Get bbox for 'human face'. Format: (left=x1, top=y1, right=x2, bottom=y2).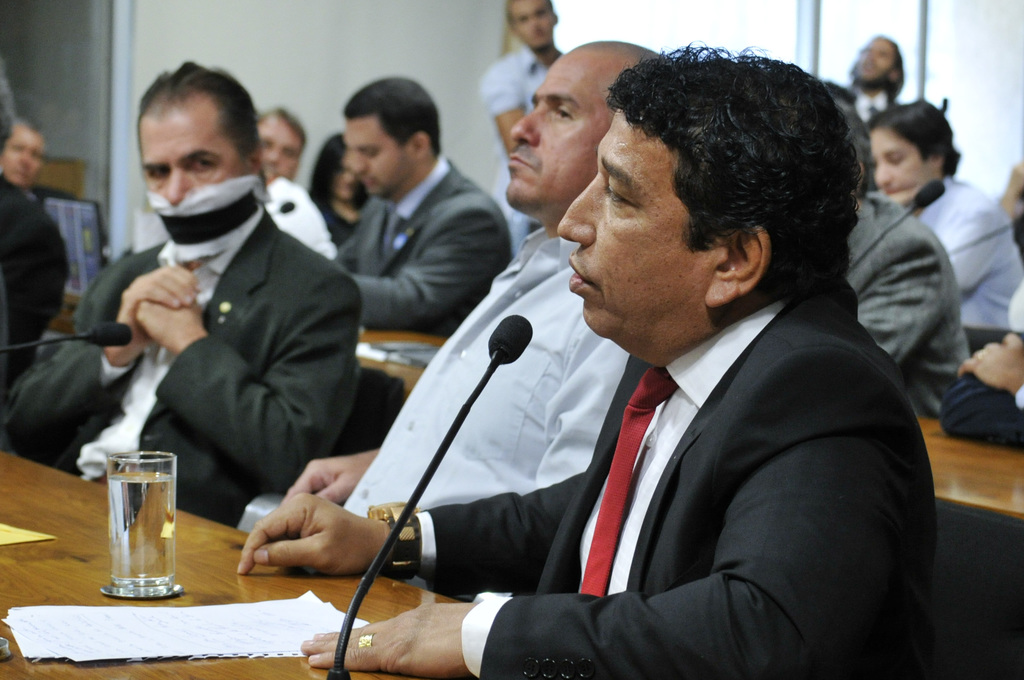
(left=873, top=131, right=941, bottom=199).
